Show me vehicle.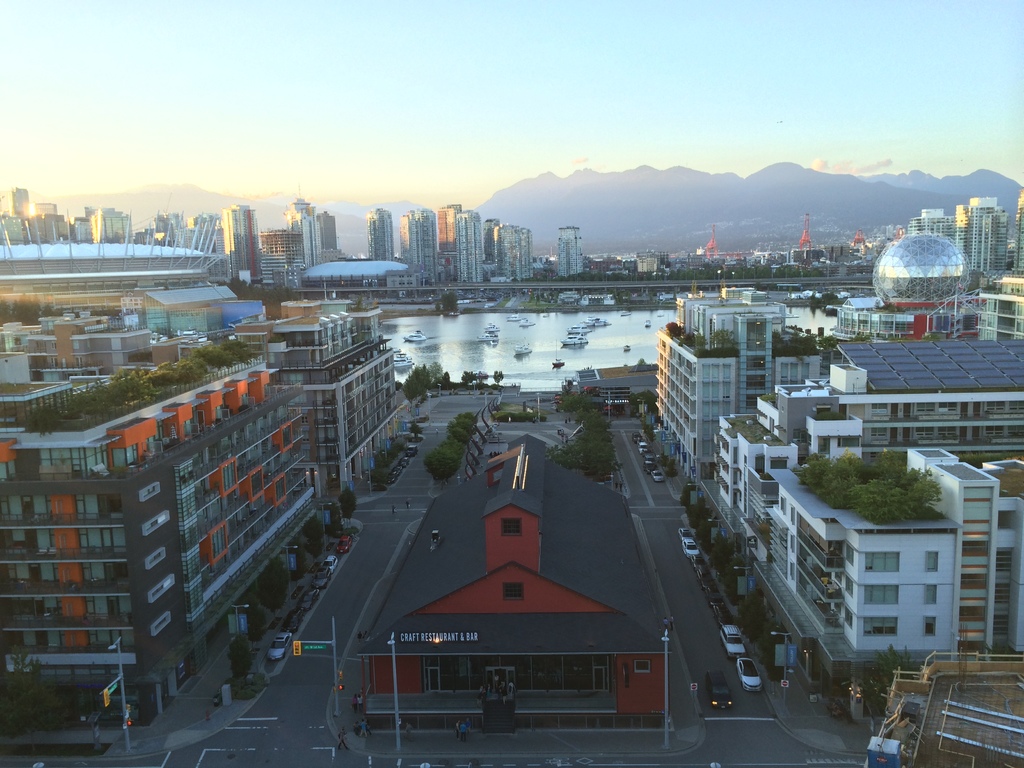
vehicle is here: detection(295, 585, 320, 613).
